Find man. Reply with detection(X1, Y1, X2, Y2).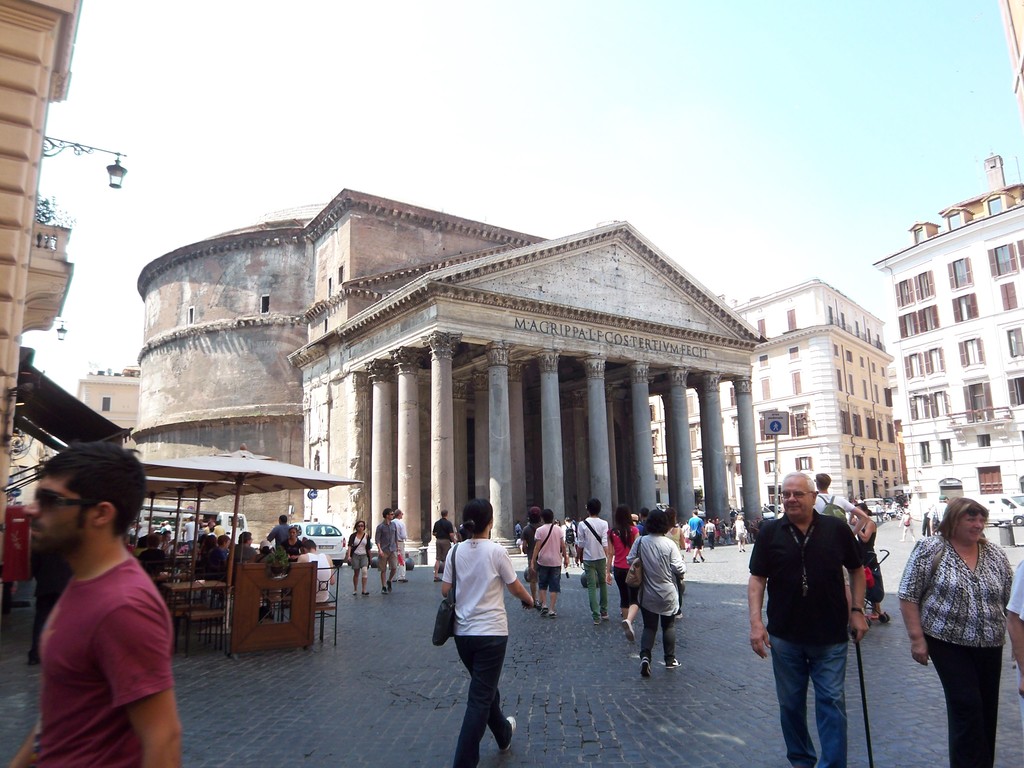
detection(687, 506, 713, 577).
